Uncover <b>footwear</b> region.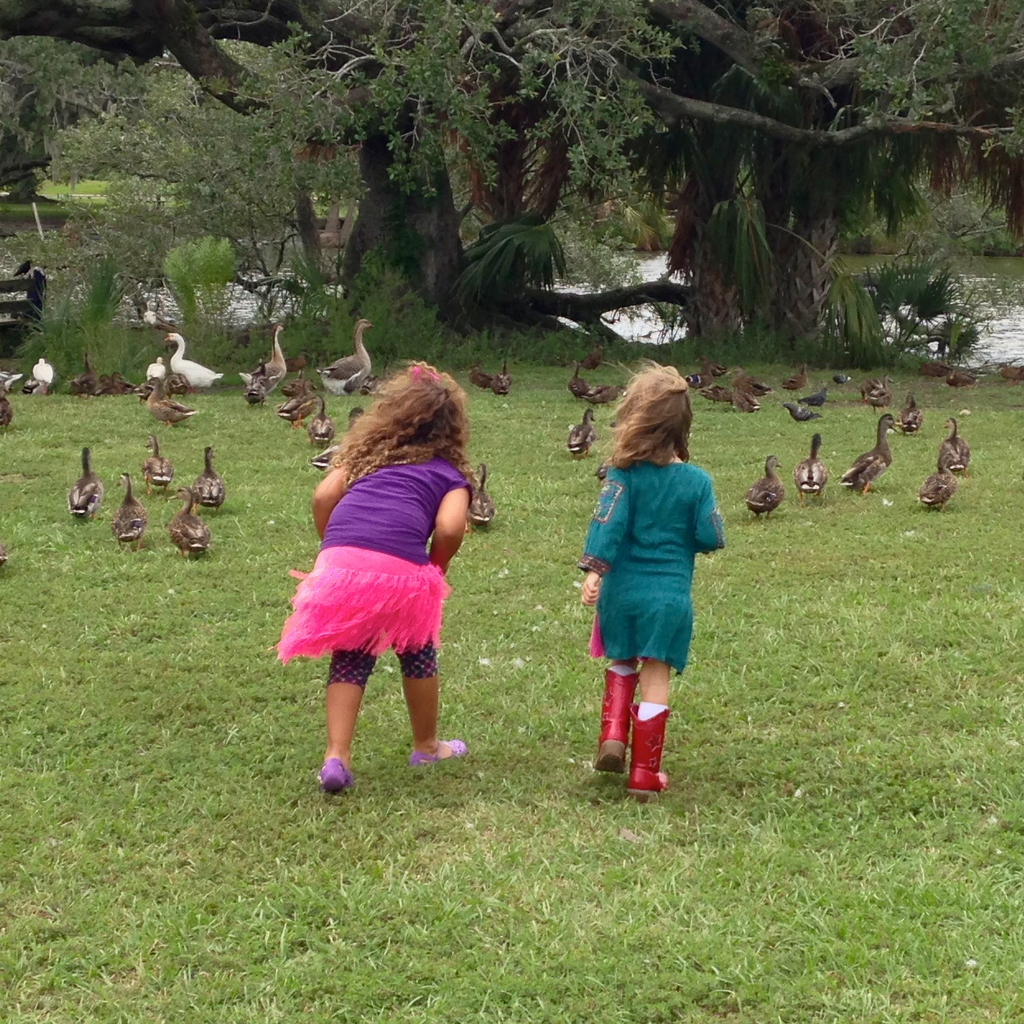
Uncovered: locate(408, 734, 467, 765).
